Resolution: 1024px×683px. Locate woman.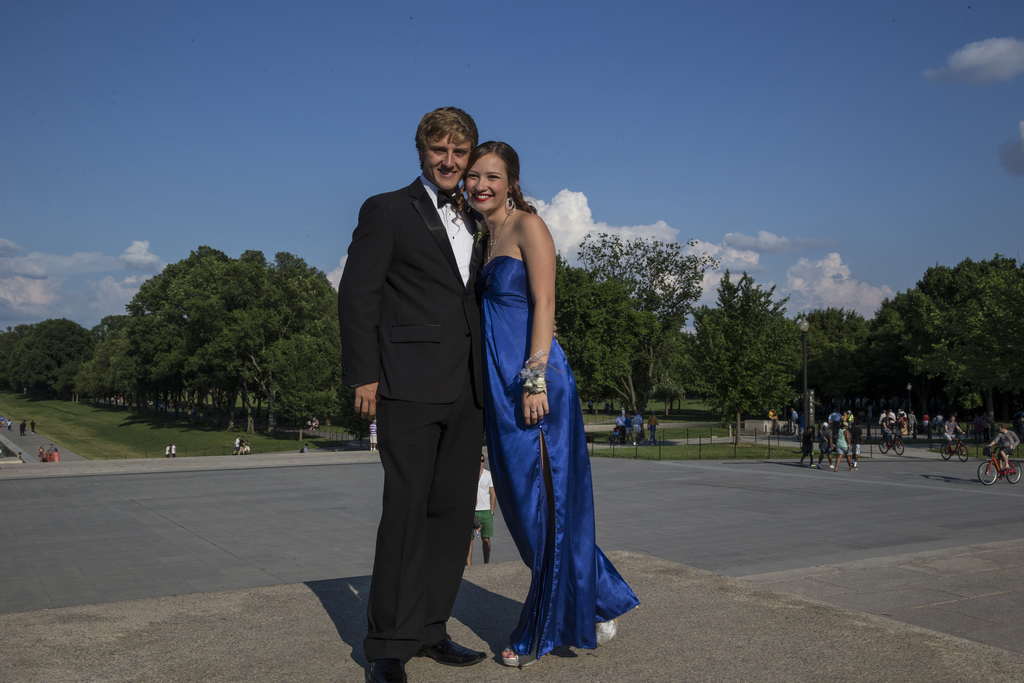
[461, 125, 607, 668].
